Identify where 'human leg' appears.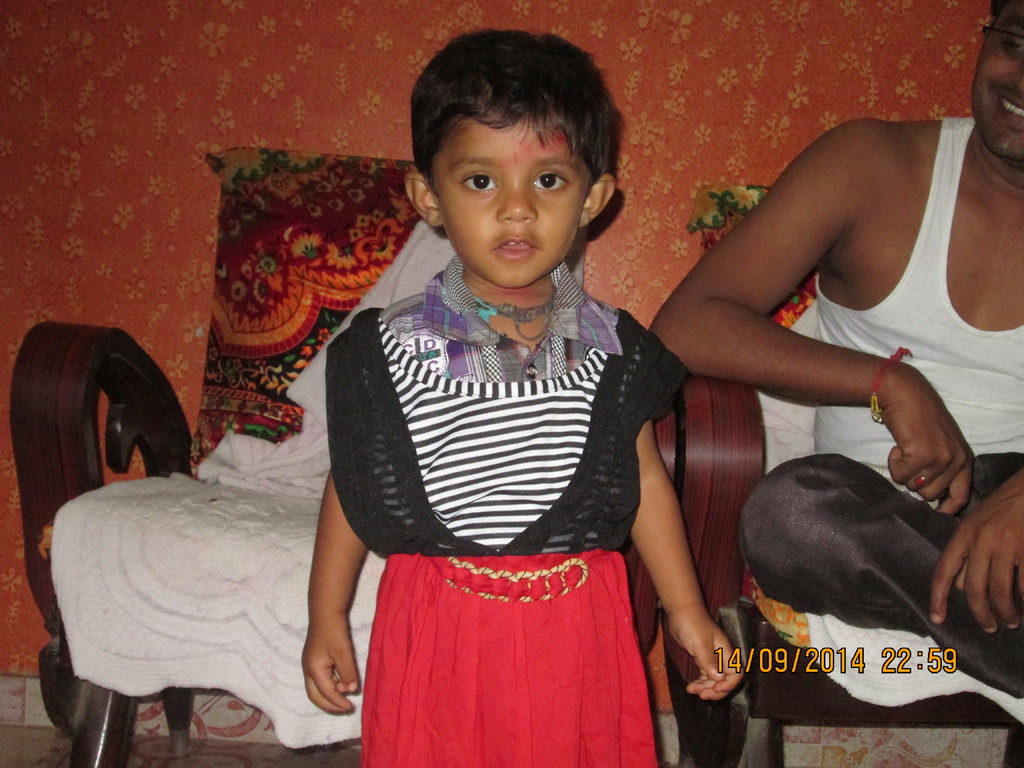
Appears at <region>929, 454, 1023, 767</region>.
